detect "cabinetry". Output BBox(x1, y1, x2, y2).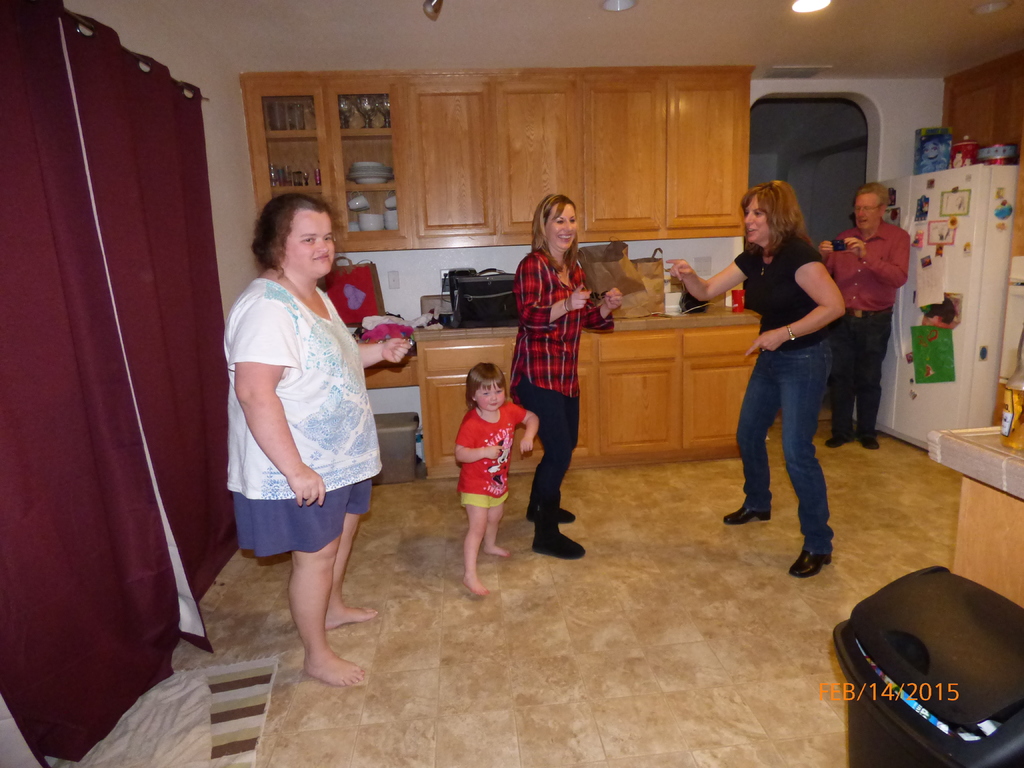
BBox(920, 416, 1023, 609).
